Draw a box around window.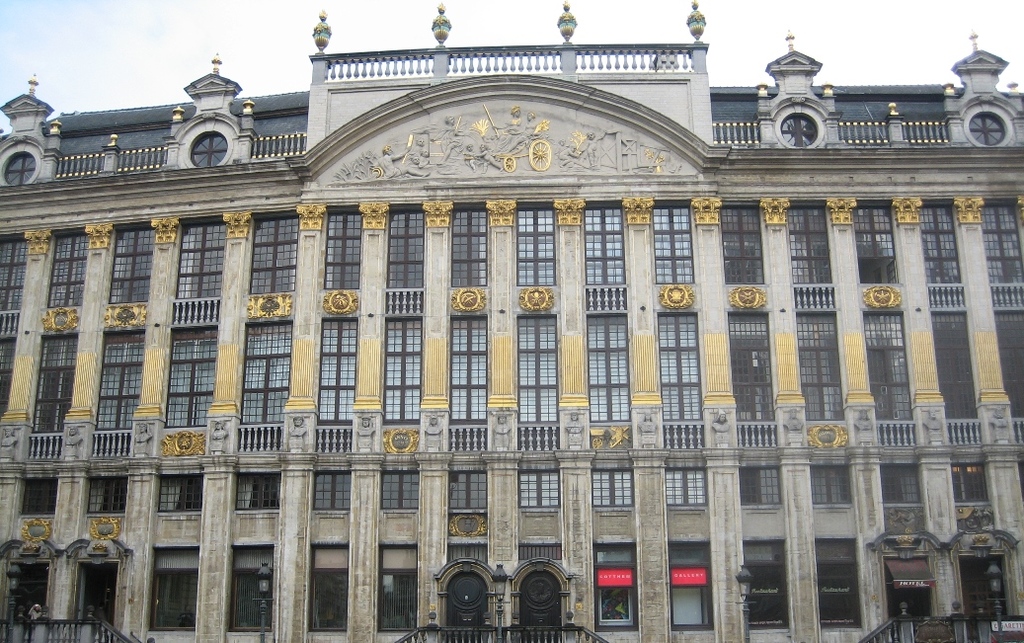
Rect(226, 547, 271, 633).
